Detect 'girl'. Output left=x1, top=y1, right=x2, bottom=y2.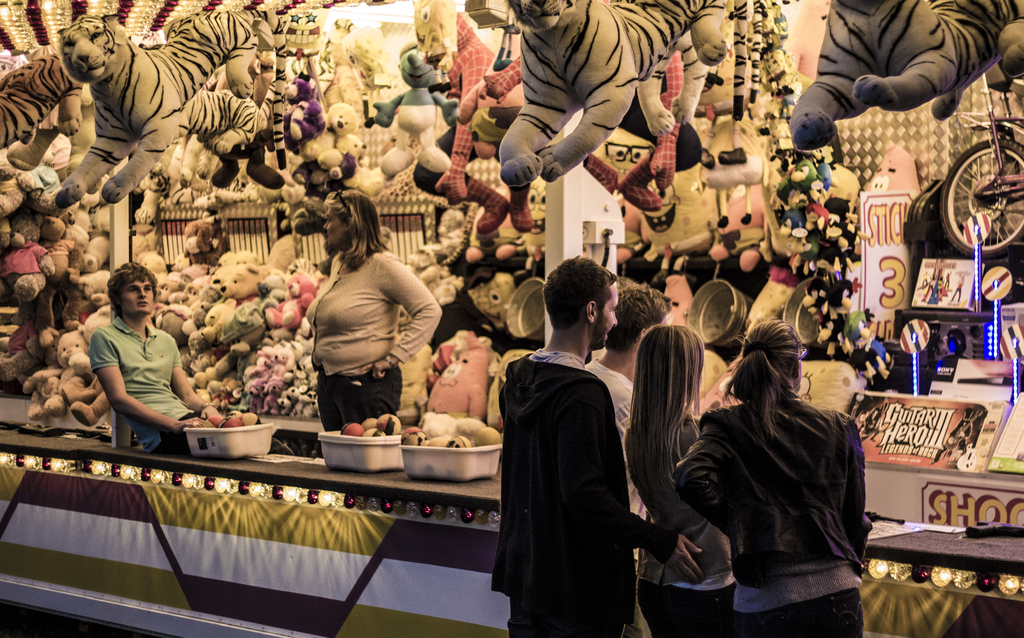
left=308, top=190, right=442, bottom=427.
